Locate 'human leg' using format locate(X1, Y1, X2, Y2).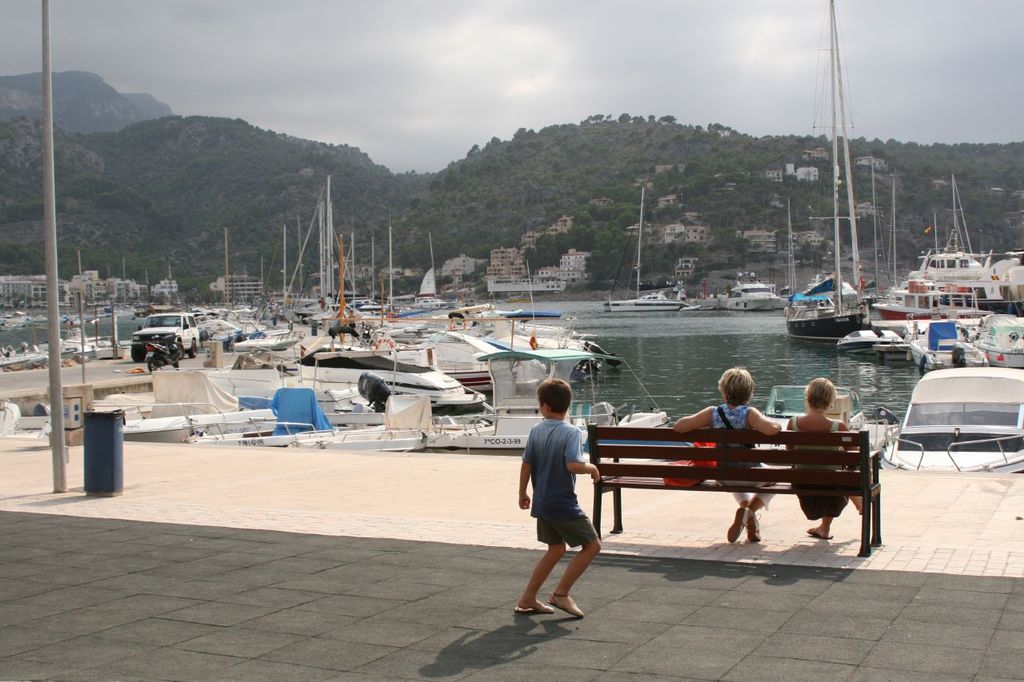
locate(721, 473, 762, 540).
